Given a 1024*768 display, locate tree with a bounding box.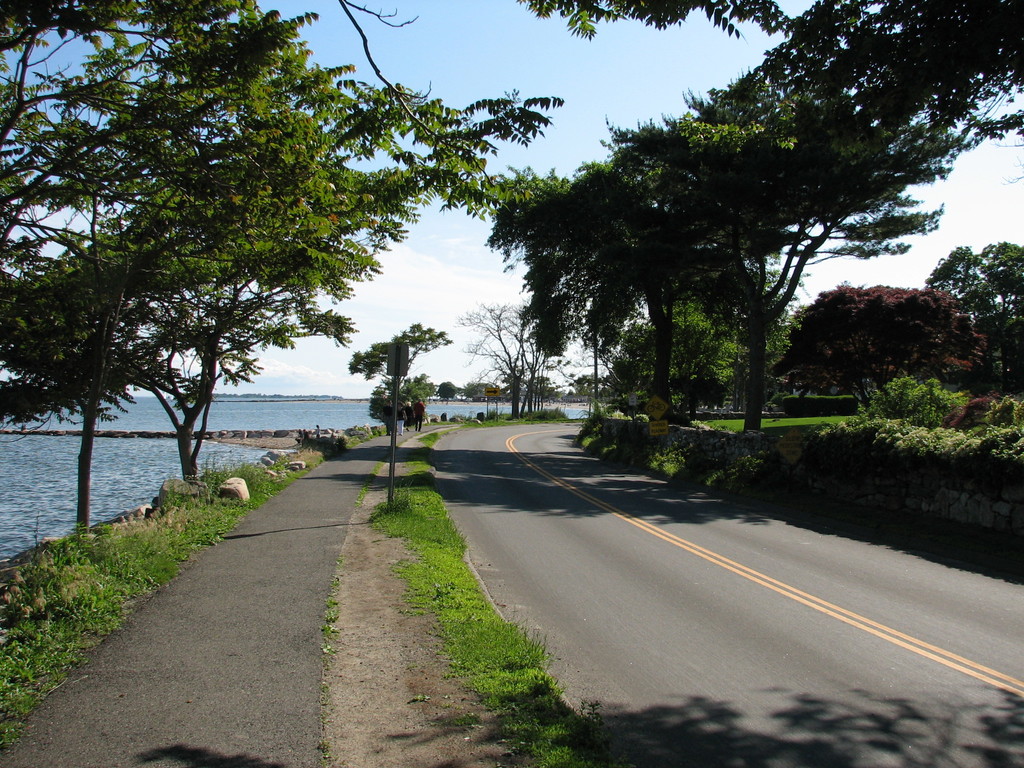
Located: {"x1": 364, "y1": 367, "x2": 437, "y2": 434}.
